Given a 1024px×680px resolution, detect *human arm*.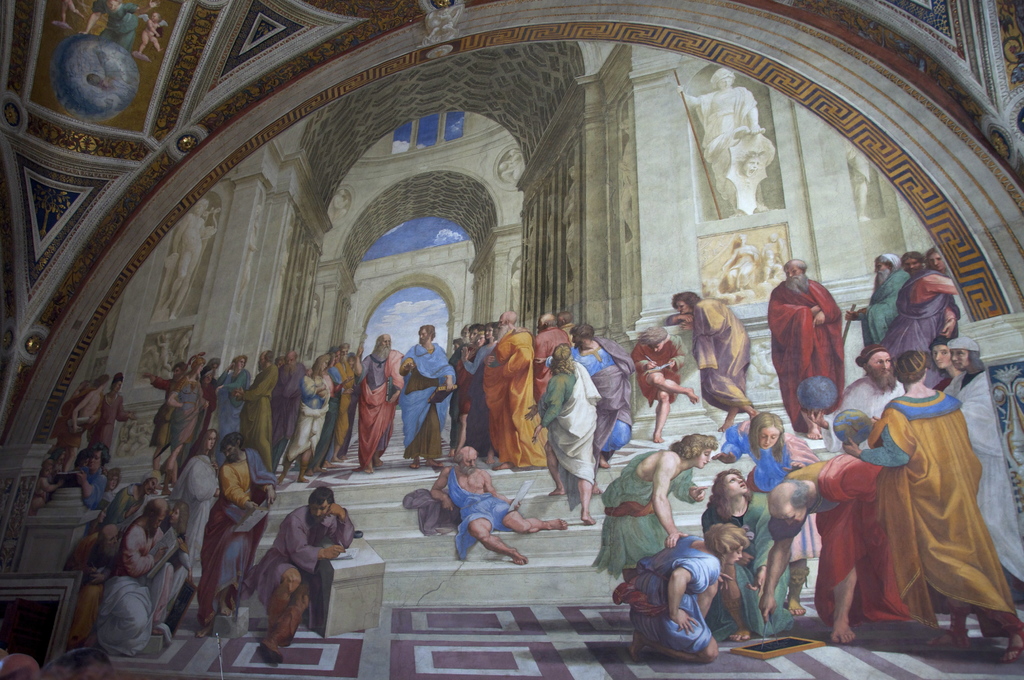
crop(298, 371, 326, 400).
